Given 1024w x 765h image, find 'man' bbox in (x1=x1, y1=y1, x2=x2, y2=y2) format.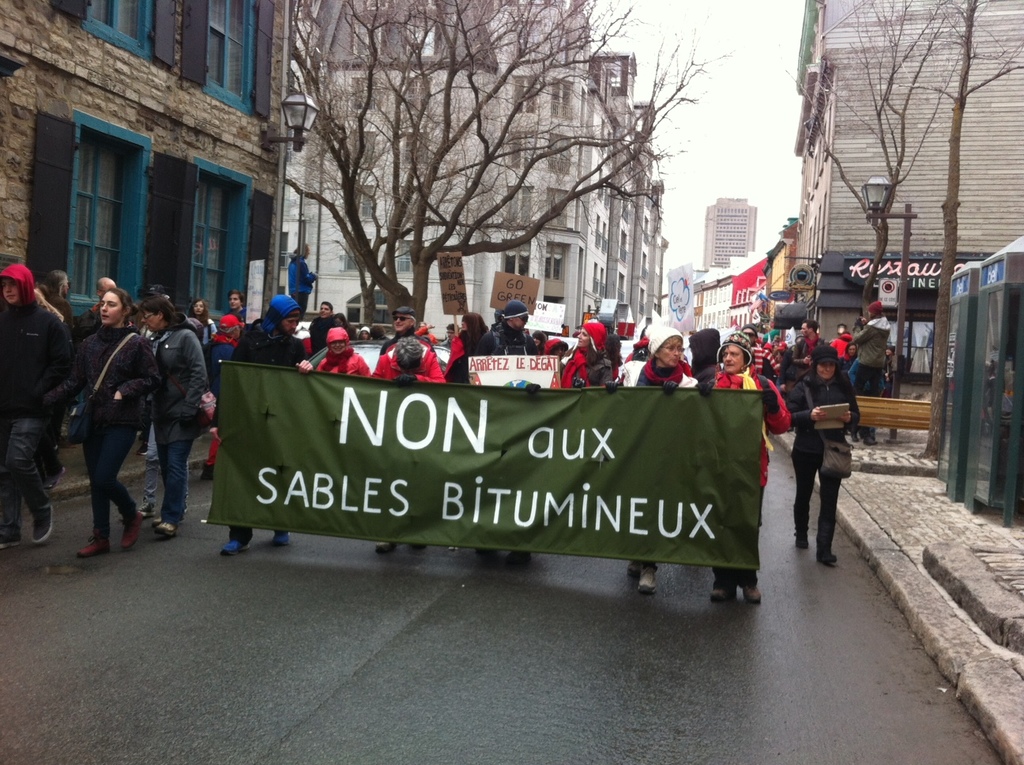
(x1=223, y1=288, x2=250, y2=327).
